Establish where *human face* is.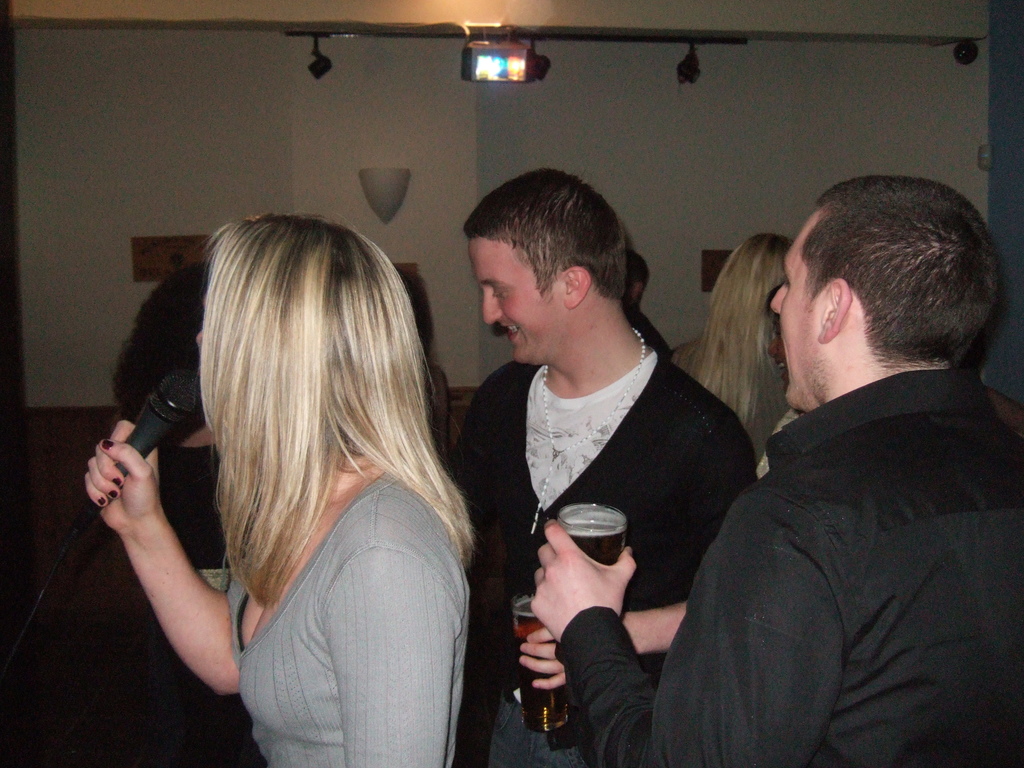
Established at bbox=[769, 225, 826, 406].
